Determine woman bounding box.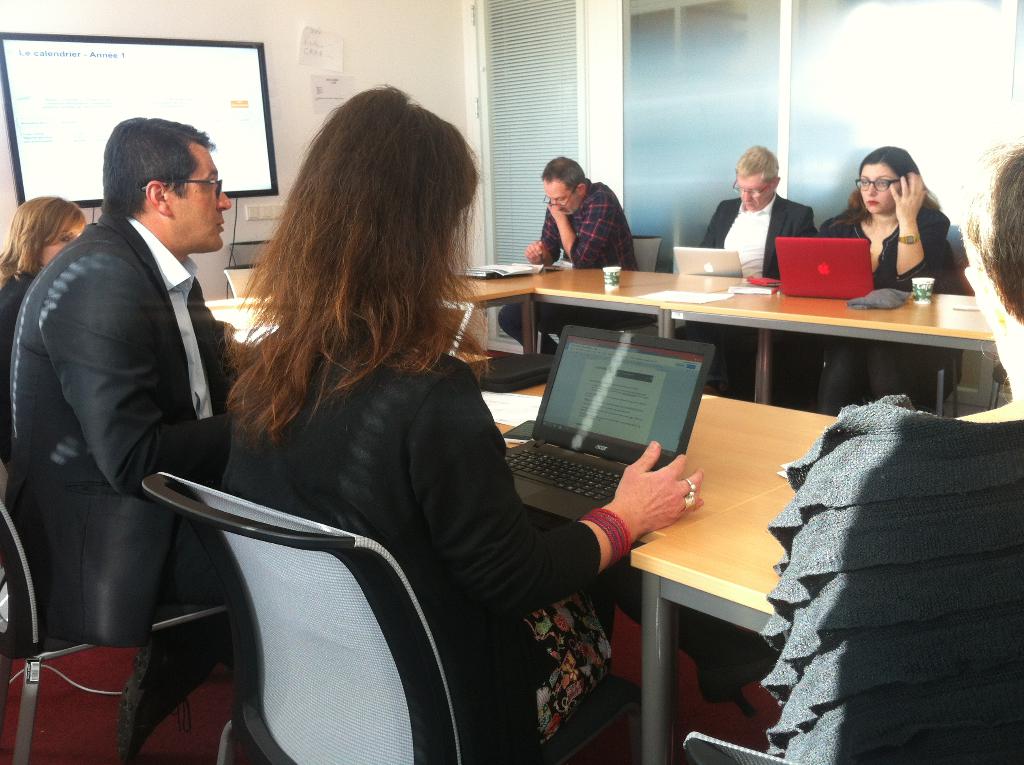
Determined: pyautogui.locateOnScreen(161, 77, 513, 741).
